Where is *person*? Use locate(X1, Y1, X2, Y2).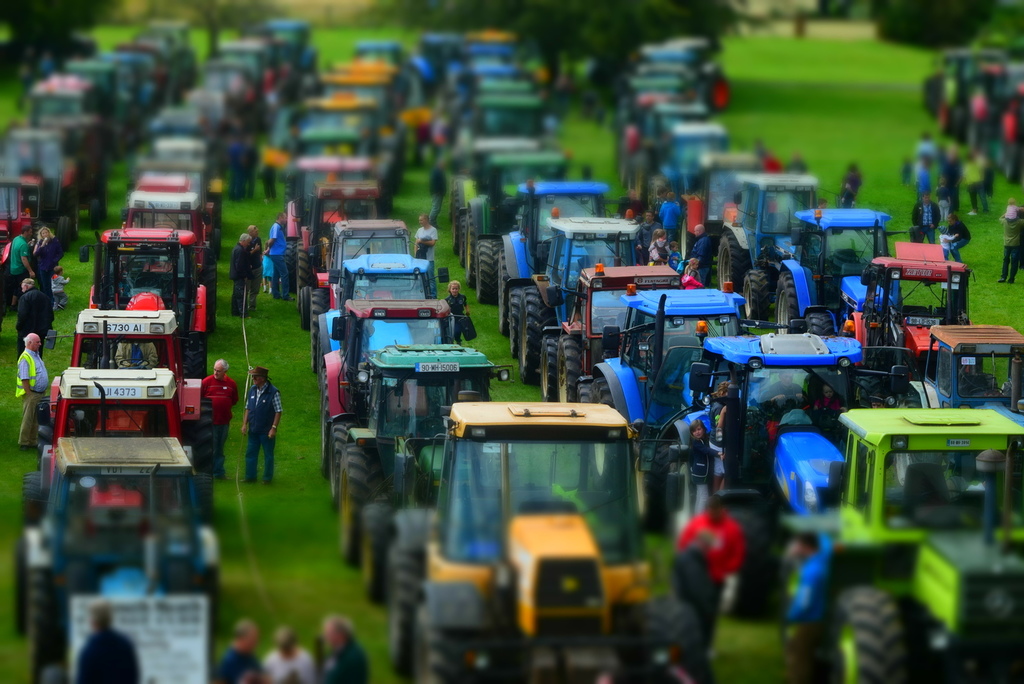
locate(203, 360, 242, 472).
